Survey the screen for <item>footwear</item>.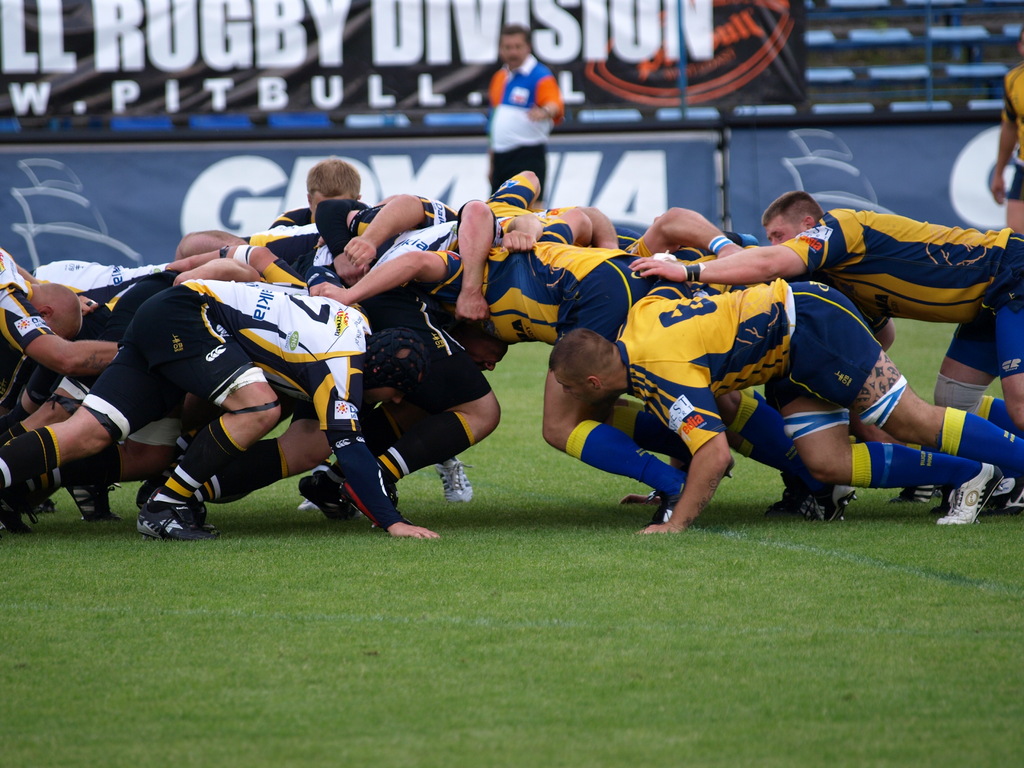
Survey found: [left=294, top=471, right=368, bottom=525].
